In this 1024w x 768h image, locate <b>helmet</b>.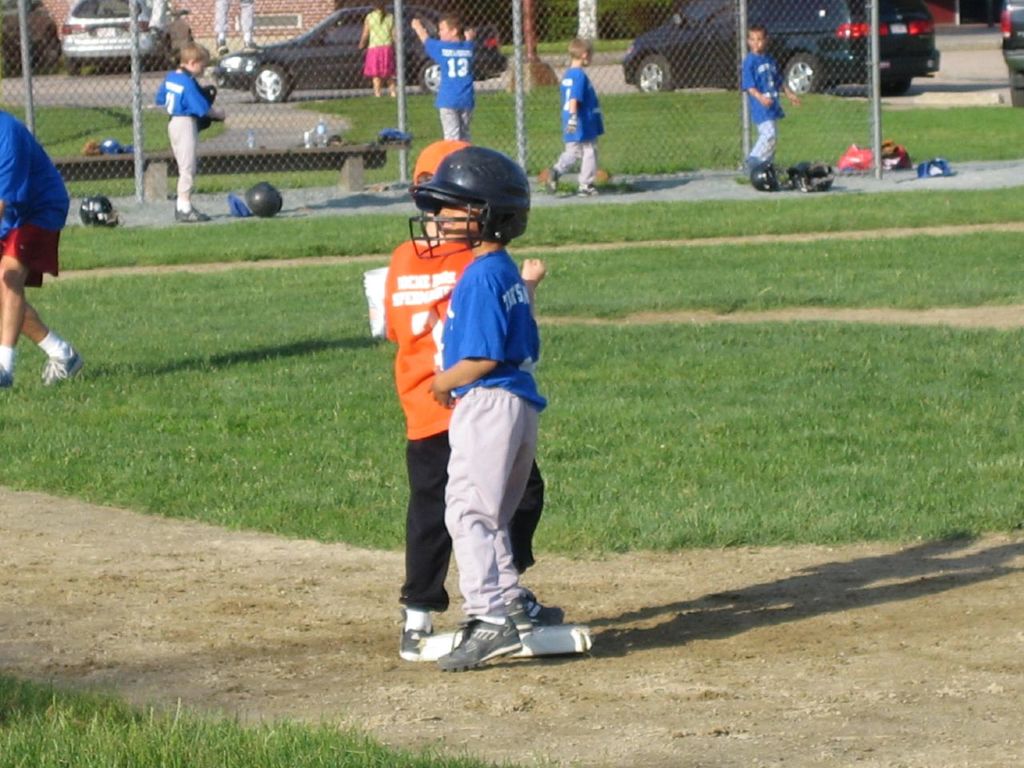
Bounding box: [241, 178, 281, 217].
